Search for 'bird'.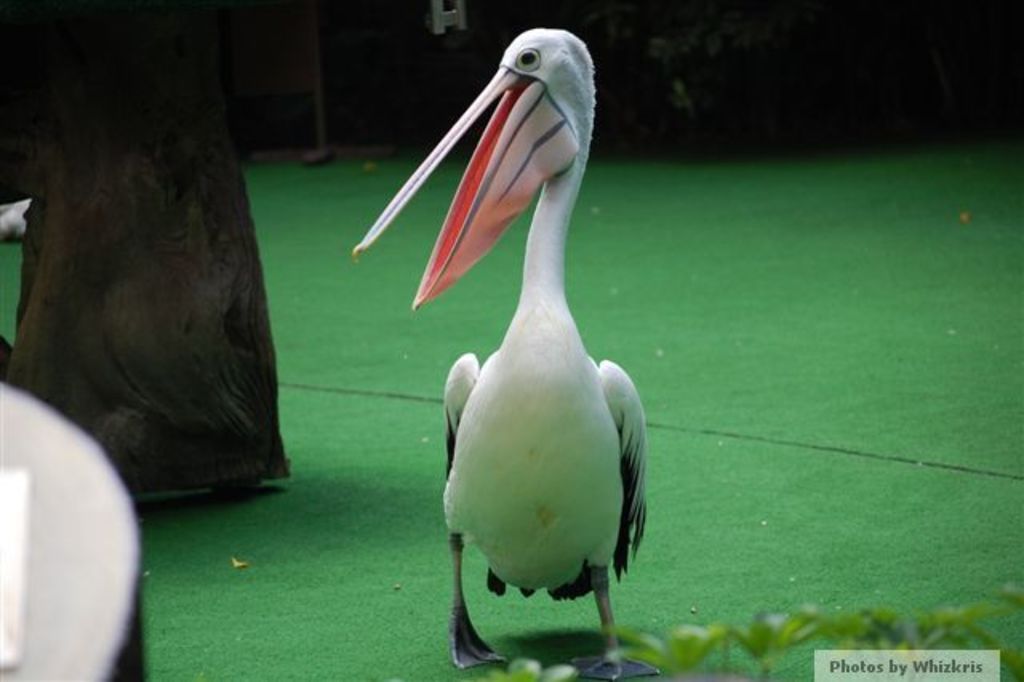
Found at 389,80,635,596.
